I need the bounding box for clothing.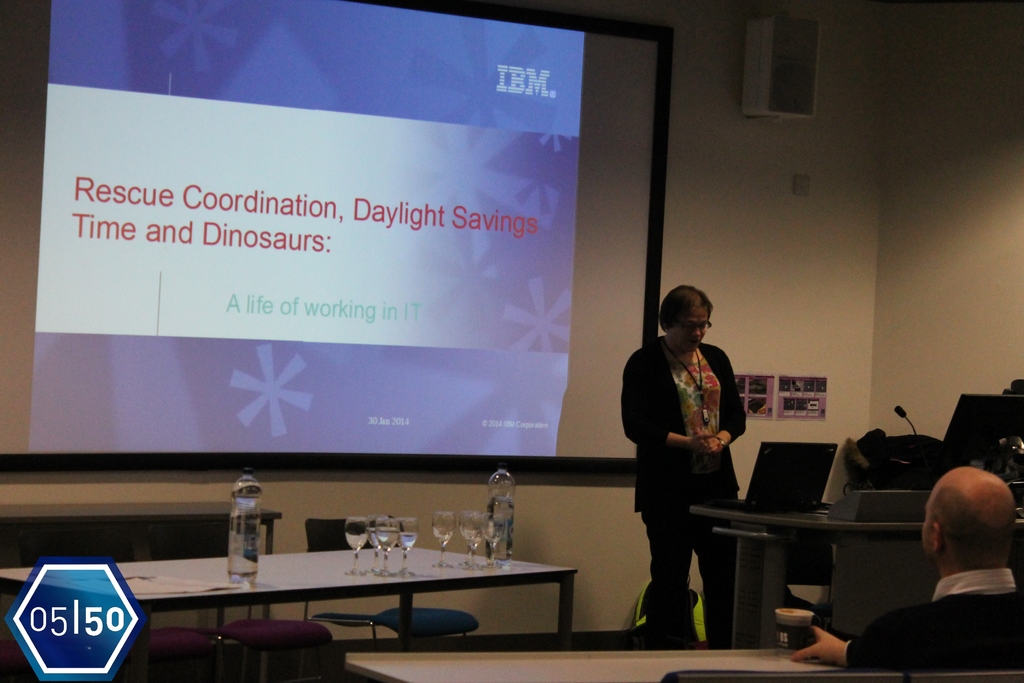
Here it is: BBox(845, 572, 1020, 666).
